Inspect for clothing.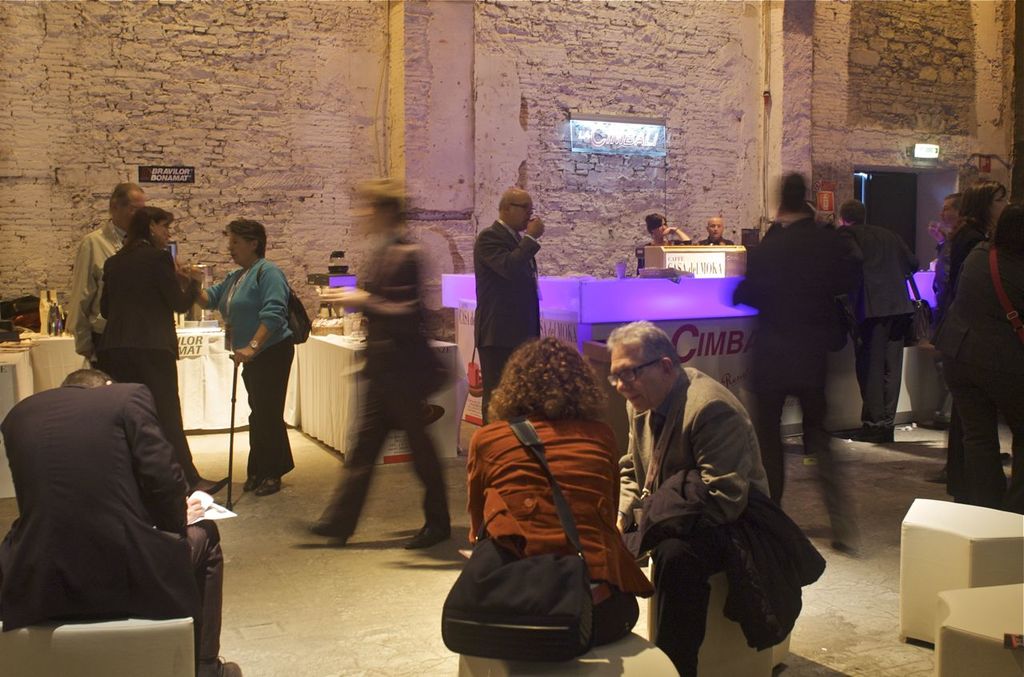
Inspection: left=926, top=229, right=1010, bottom=509.
